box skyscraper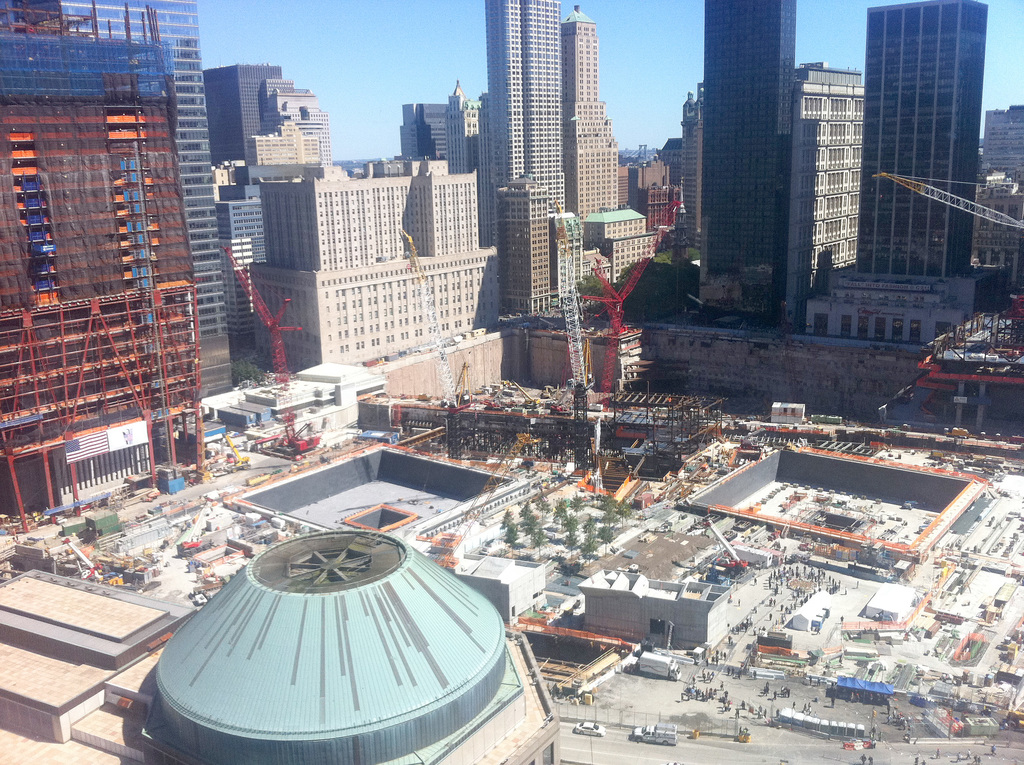
rect(794, 52, 859, 325)
